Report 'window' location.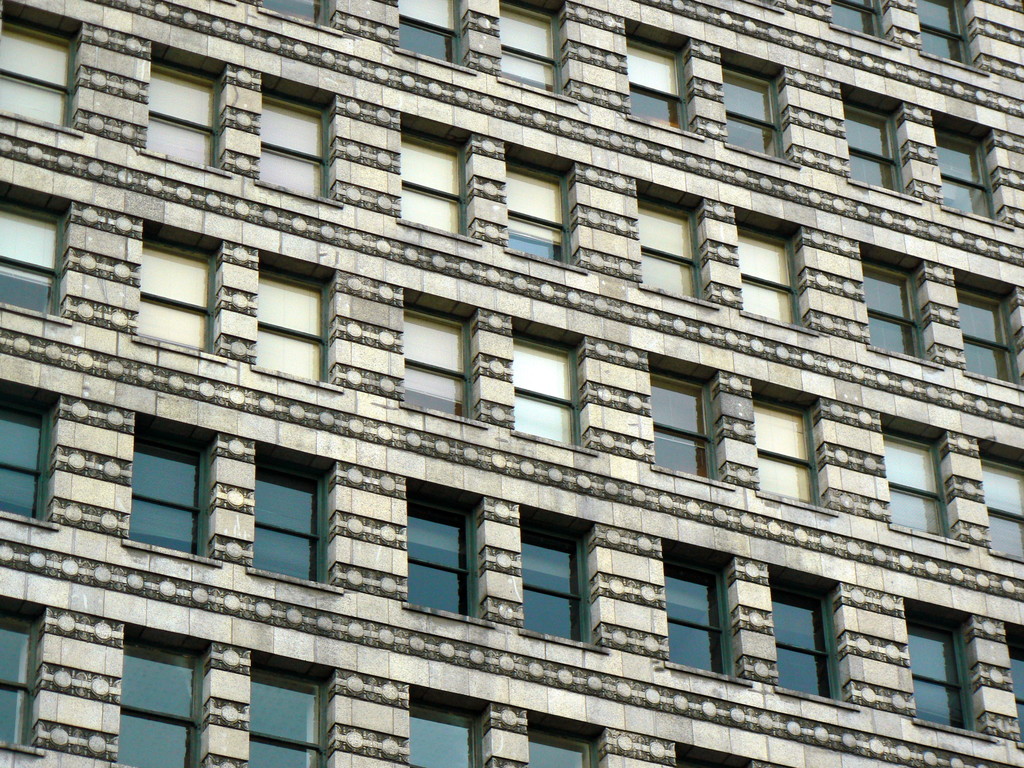
Report: select_region(414, 696, 474, 767).
